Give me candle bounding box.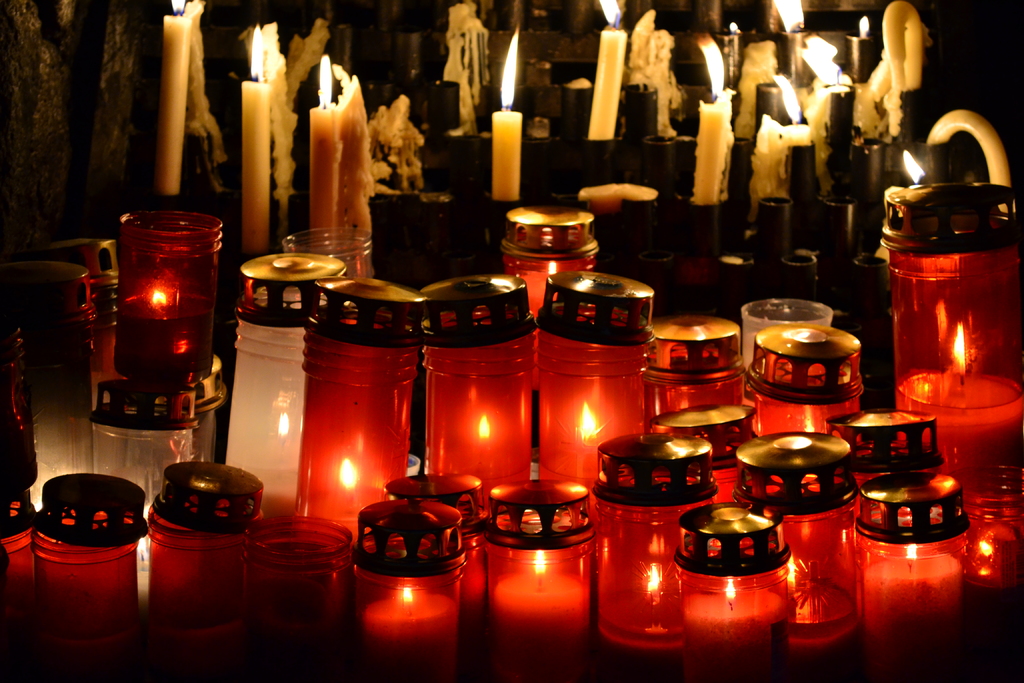
region(360, 578, 458, 682).
